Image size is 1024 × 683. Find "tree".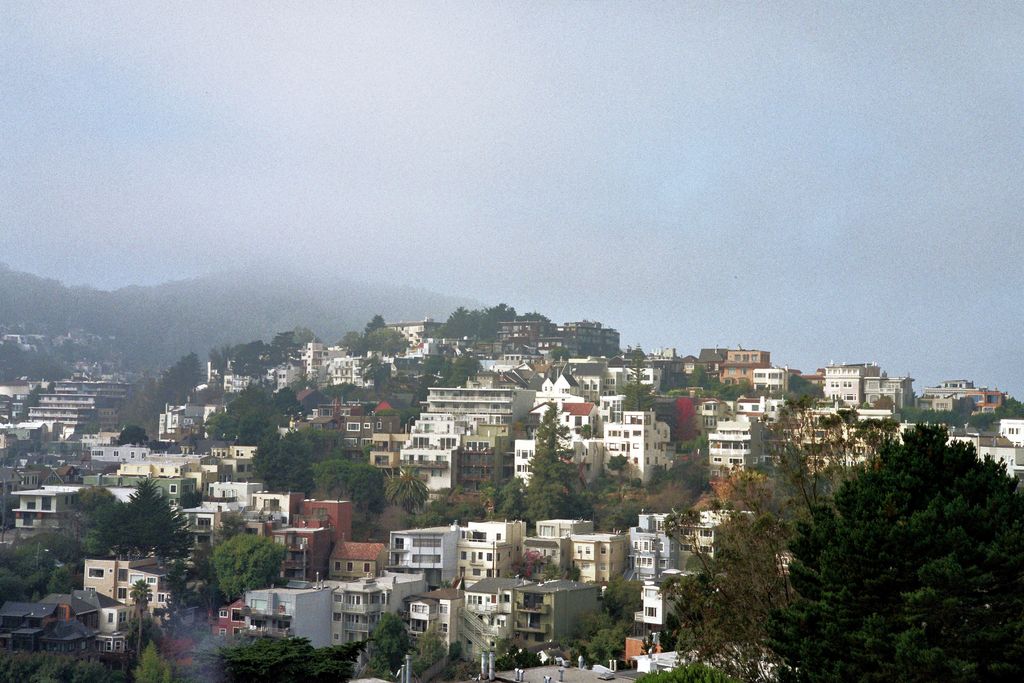
l=684, t=366, r=712, b=390.
